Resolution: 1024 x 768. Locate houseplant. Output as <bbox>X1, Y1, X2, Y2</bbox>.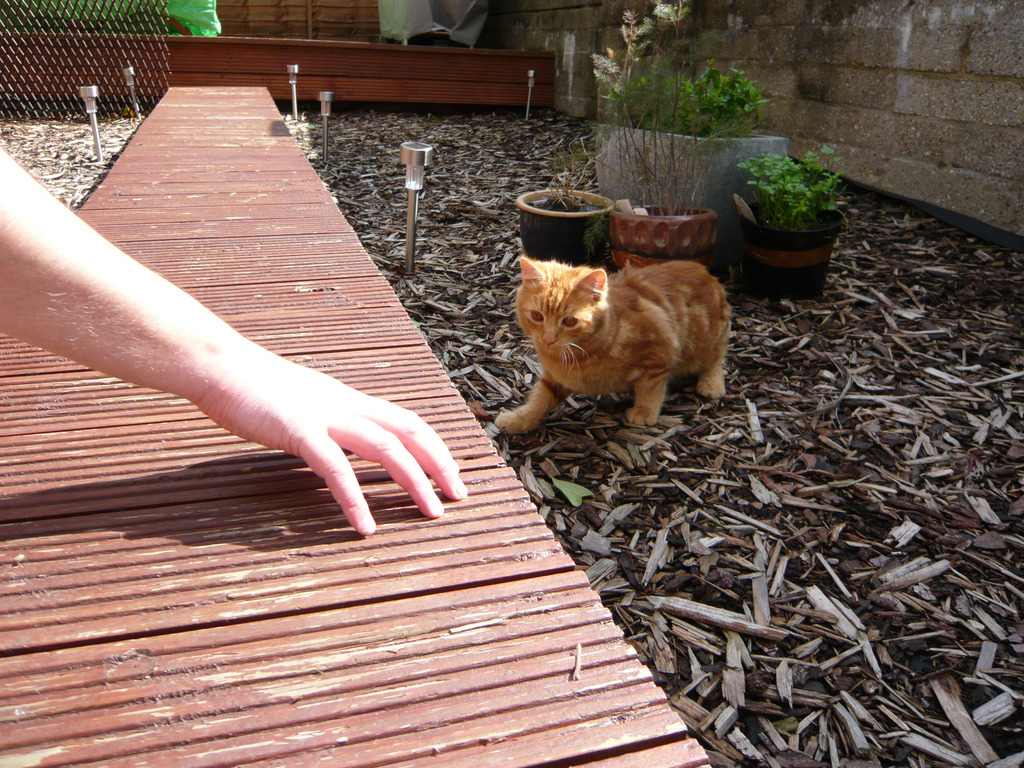
<bbox>518, 173, 614, 264</bbox>.
